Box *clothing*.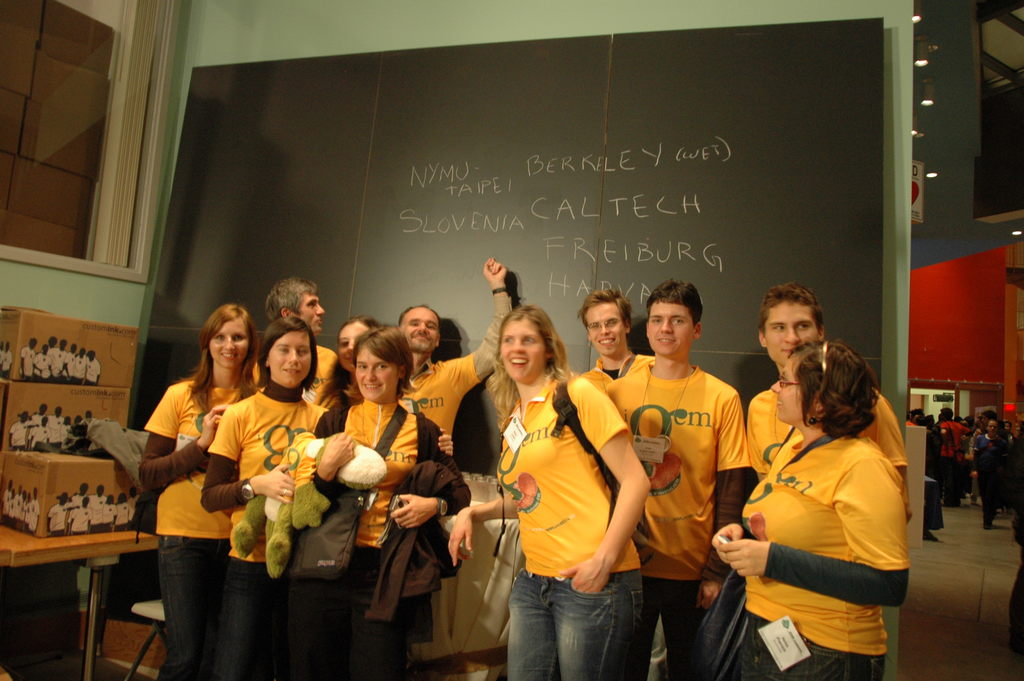
box=[106, 506, 118, 527].
